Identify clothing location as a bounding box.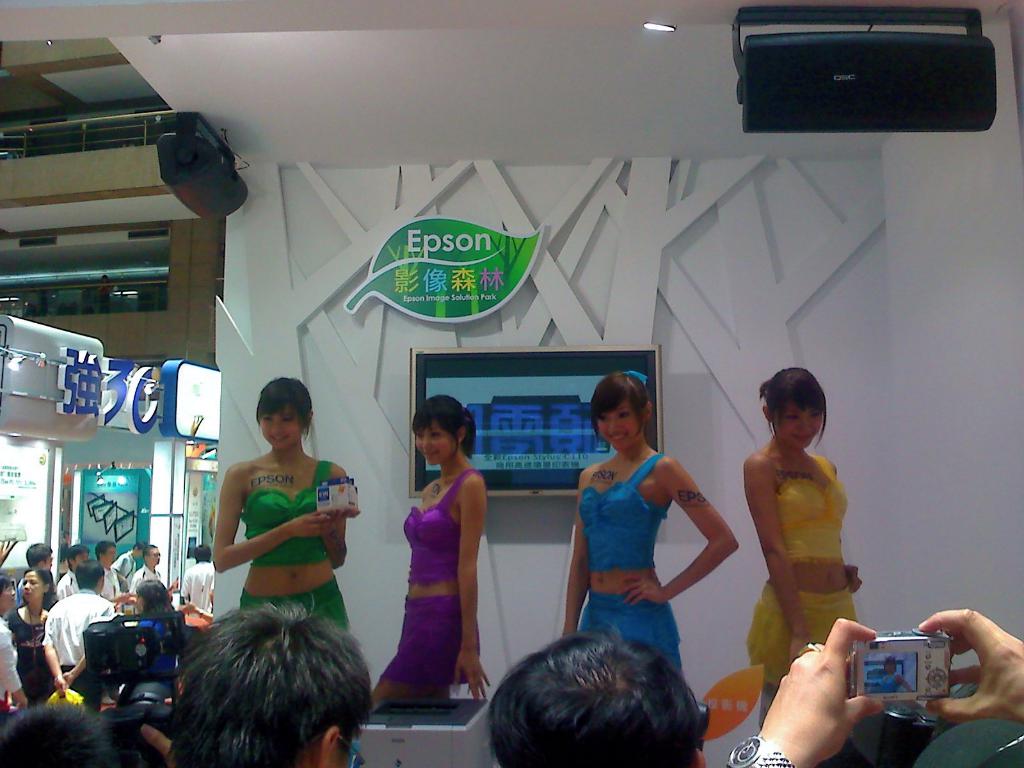
select_region(583, 452, 684, 682).
